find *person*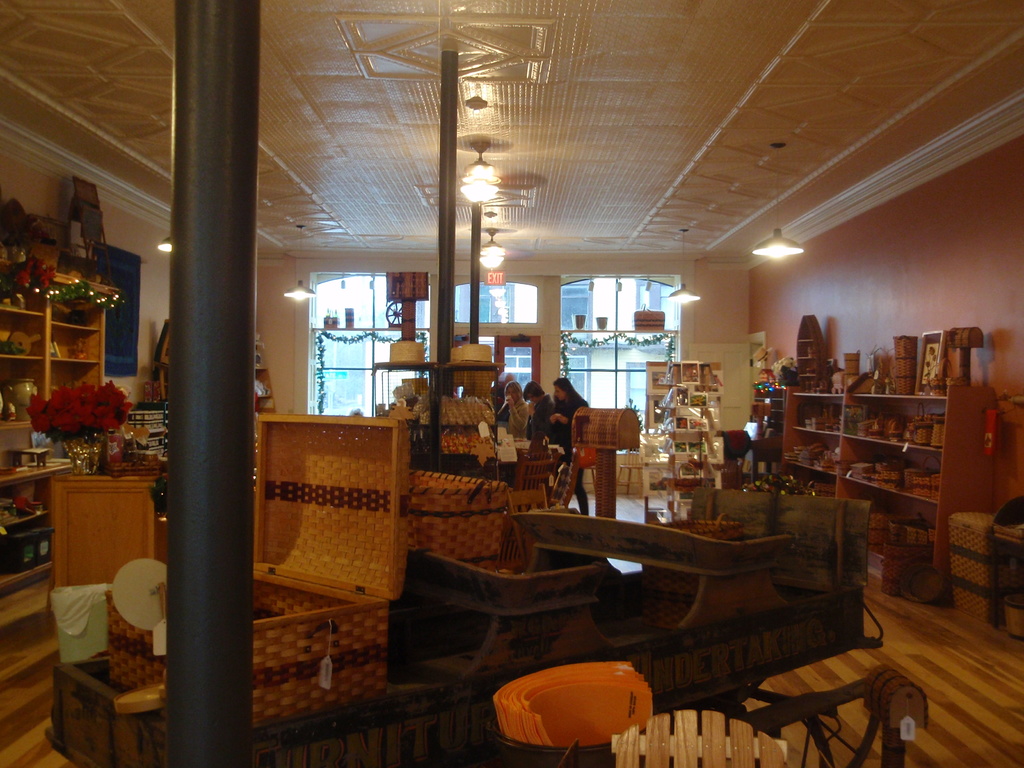
[left=504, top=381, right=533, bottom=431]
